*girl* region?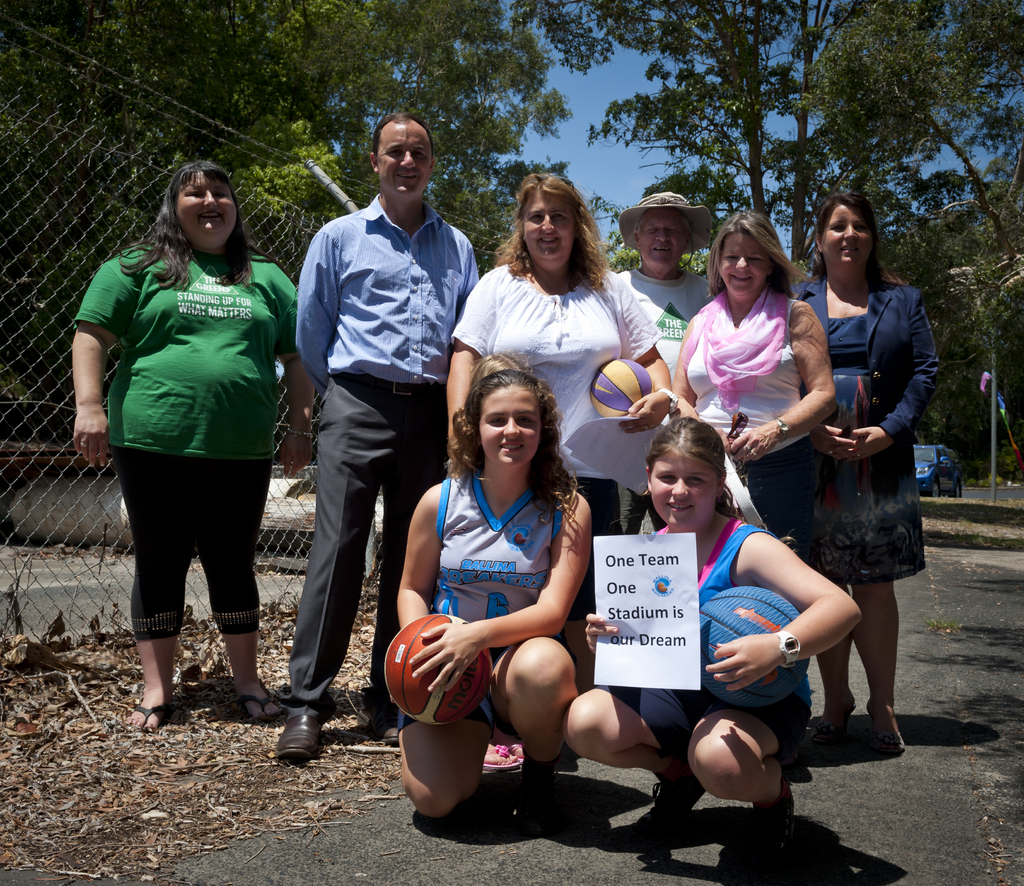
locate(556, 408, 868, 864)
